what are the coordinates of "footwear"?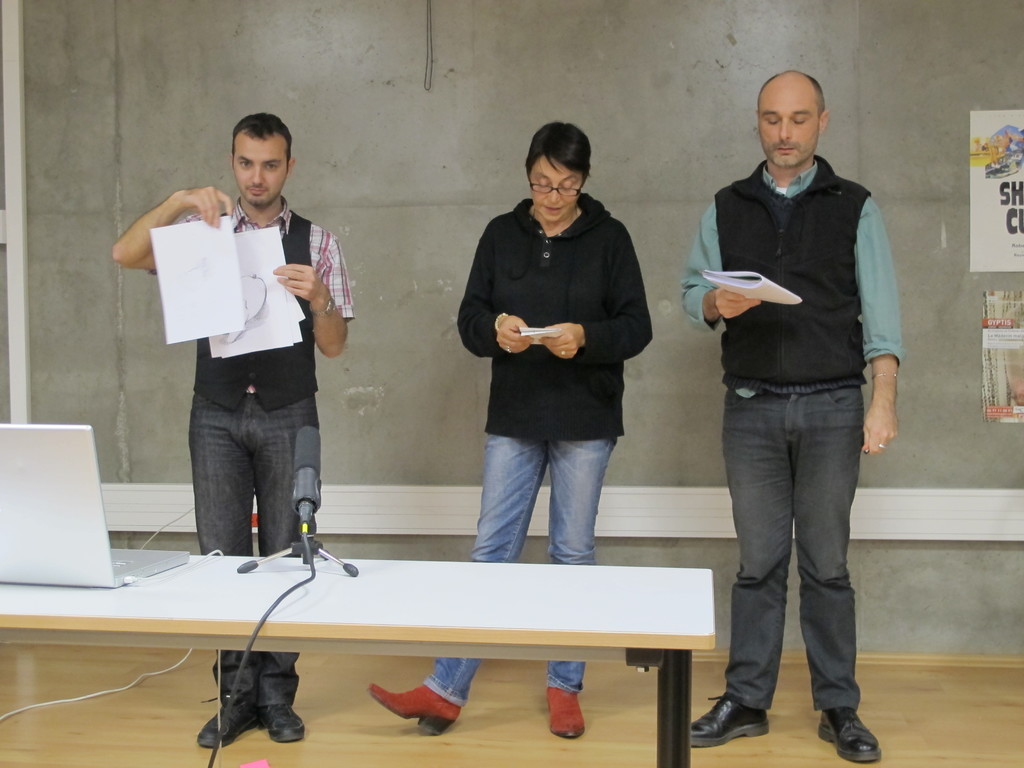
bbox=[817, 702, 880, 765].
